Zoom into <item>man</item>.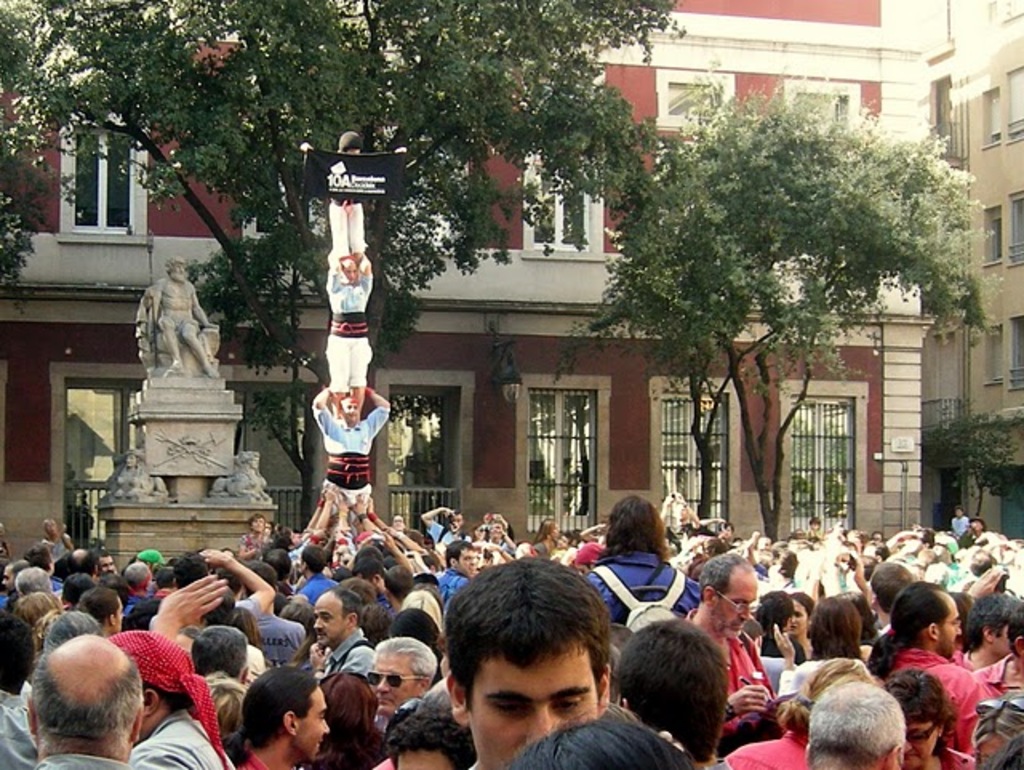
Zoom target: rect(171, 552, 274, 618).
